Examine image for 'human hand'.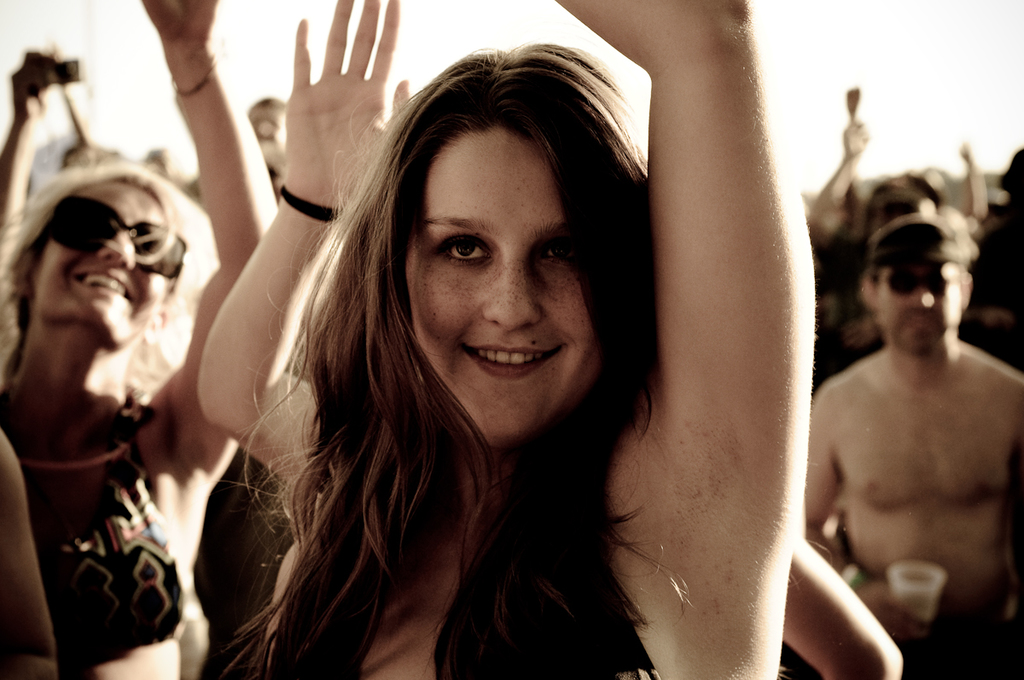
Examination result: x1=9, y1=45, x2=61, y2=125.
